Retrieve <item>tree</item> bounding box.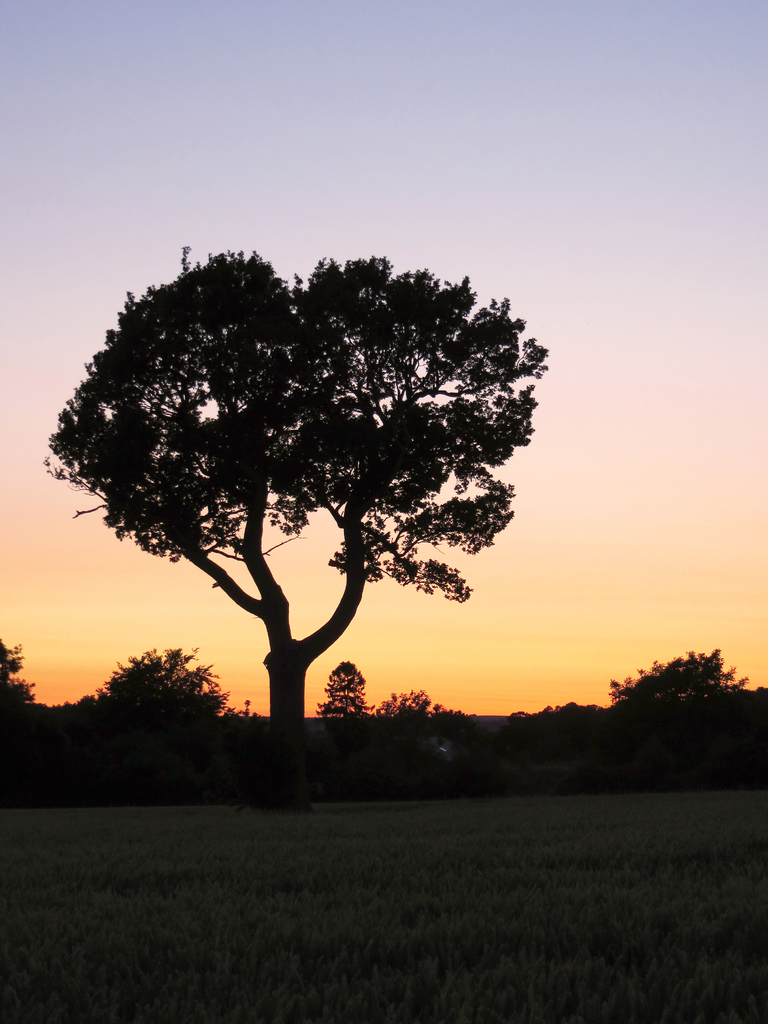
Bounding box: x1=318 y1=650 x2=371 y2=739.
